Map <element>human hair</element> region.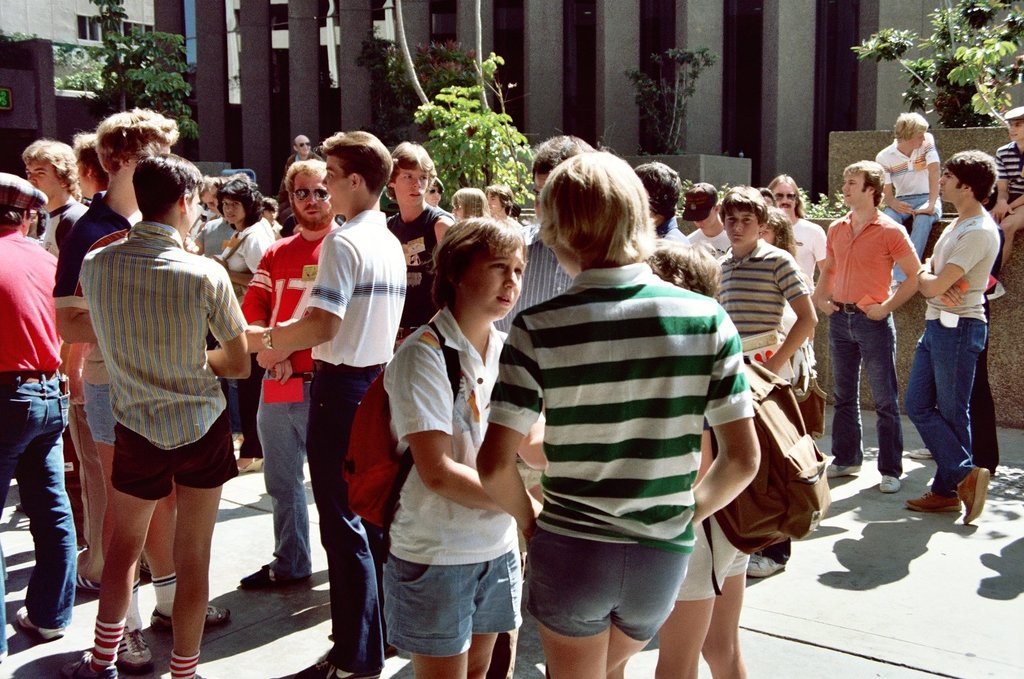
Mapped to bbox(204, 172, 230, 202).
